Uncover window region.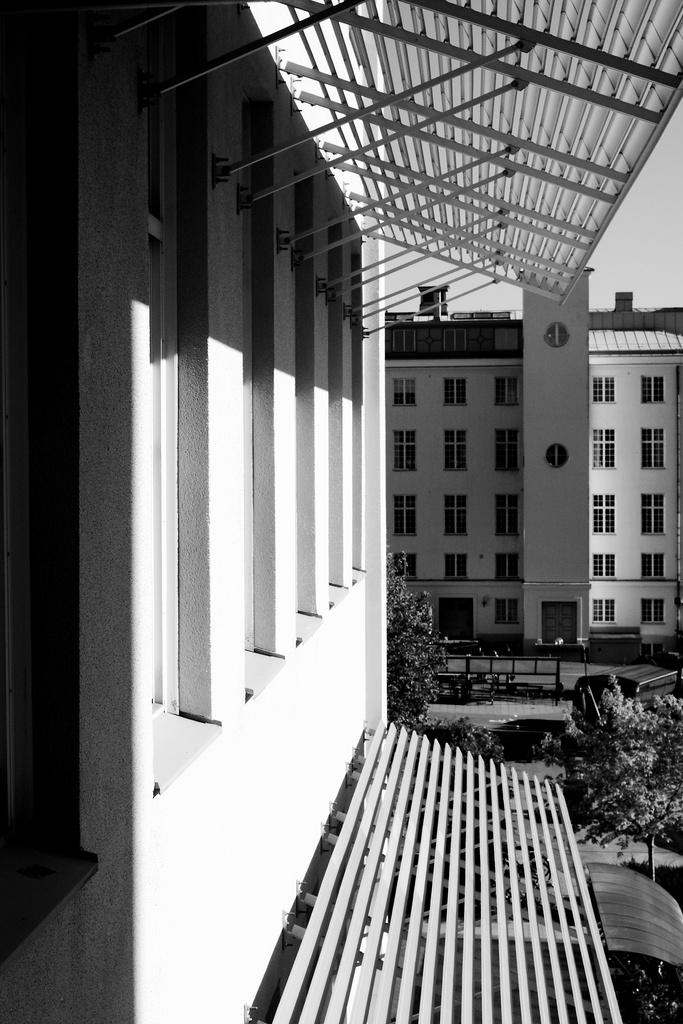
Uncovered: <box>640,497,668,532</box>.
